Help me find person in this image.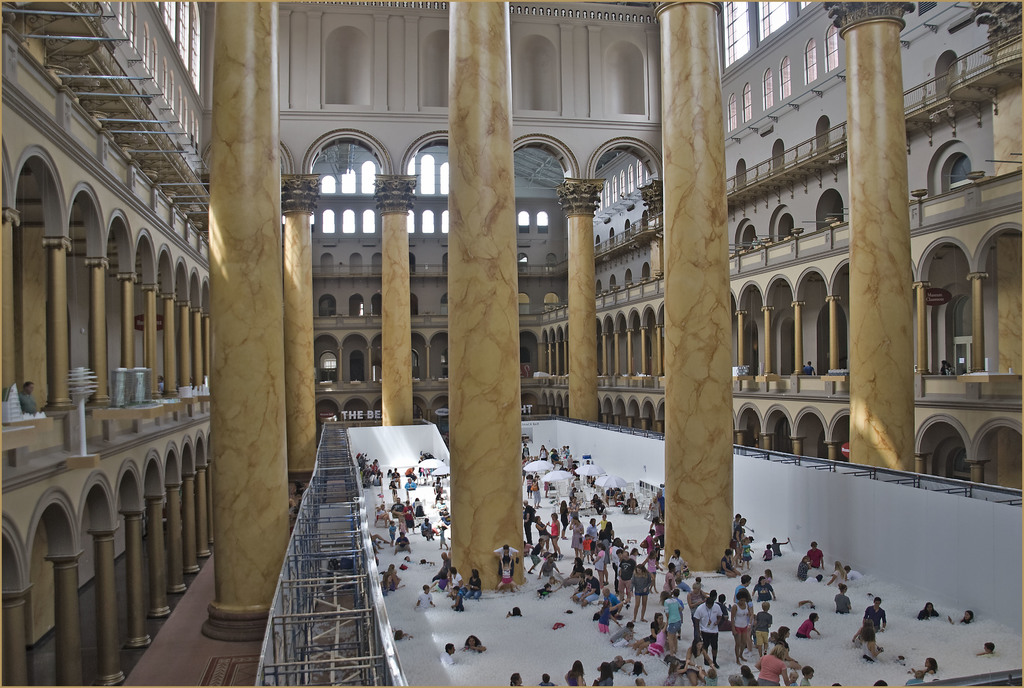
Found it: [left=755, top=651, right=788, bottom=687].
